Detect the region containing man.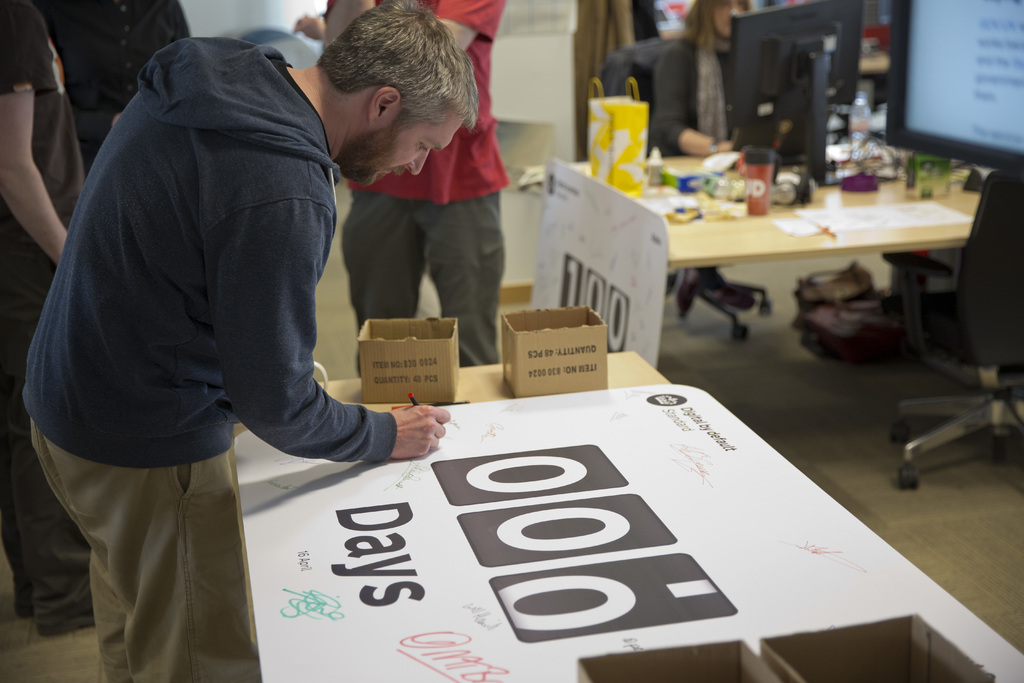
(x1=291, y1=0, x2=511, y2=371).
